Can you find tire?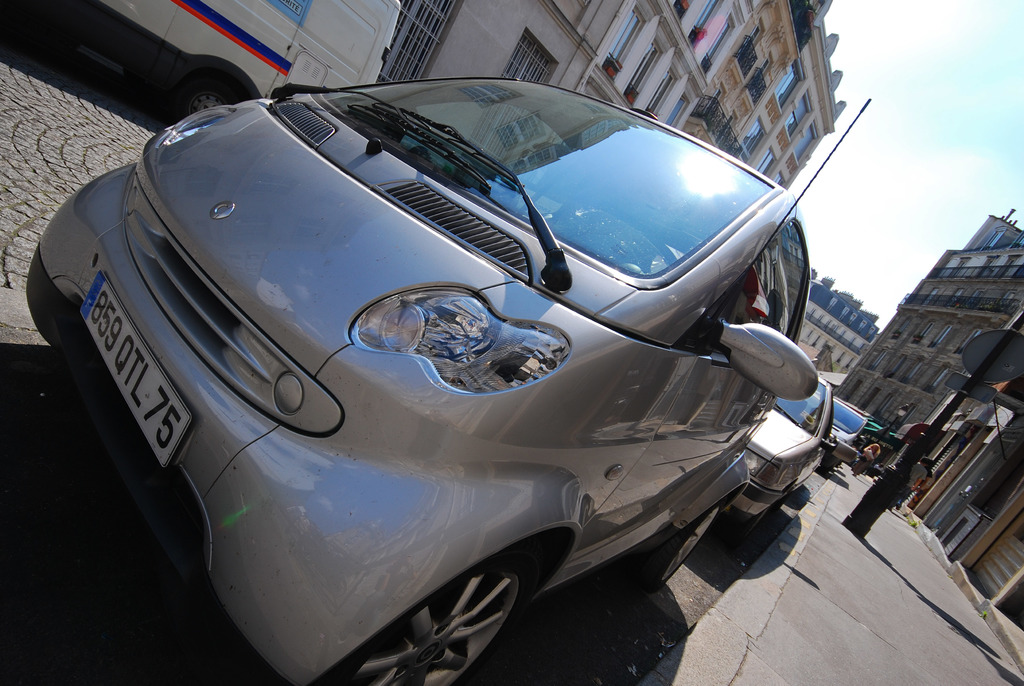
Yes, bounding box: x1=341, y1=550, x2=505, y2=685.
